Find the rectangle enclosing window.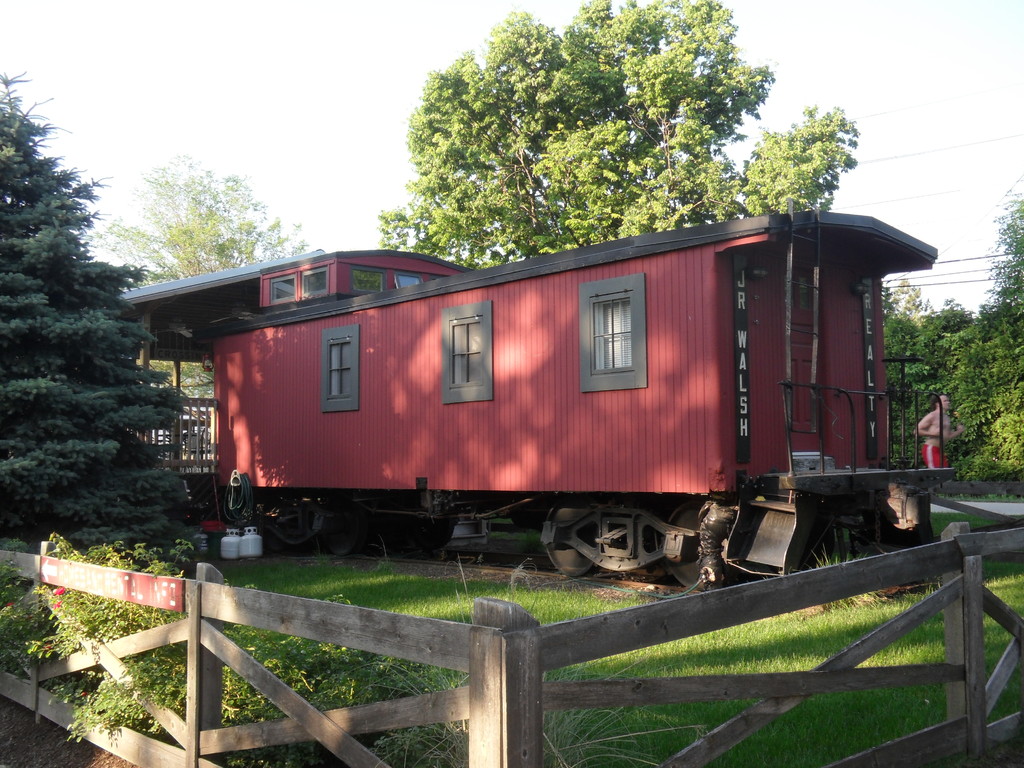
box=[299, 265, 333, 302].
